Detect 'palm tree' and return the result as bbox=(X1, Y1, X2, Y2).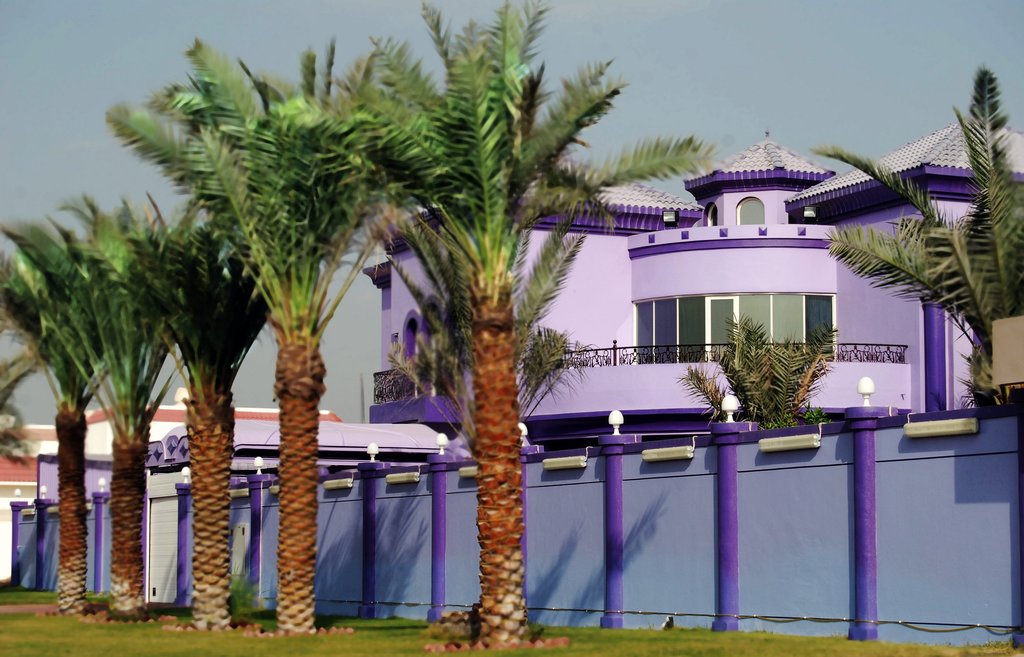
bbox=(281, 0, 714, 644).
